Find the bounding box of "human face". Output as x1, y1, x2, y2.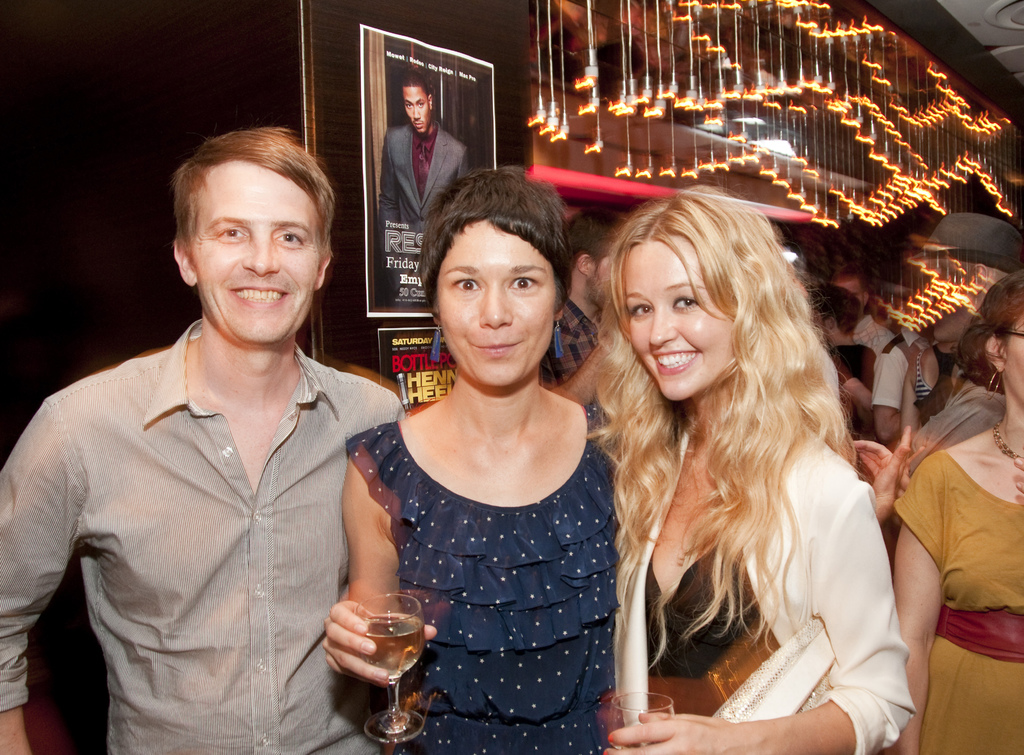
193, 165, 321, 341.
